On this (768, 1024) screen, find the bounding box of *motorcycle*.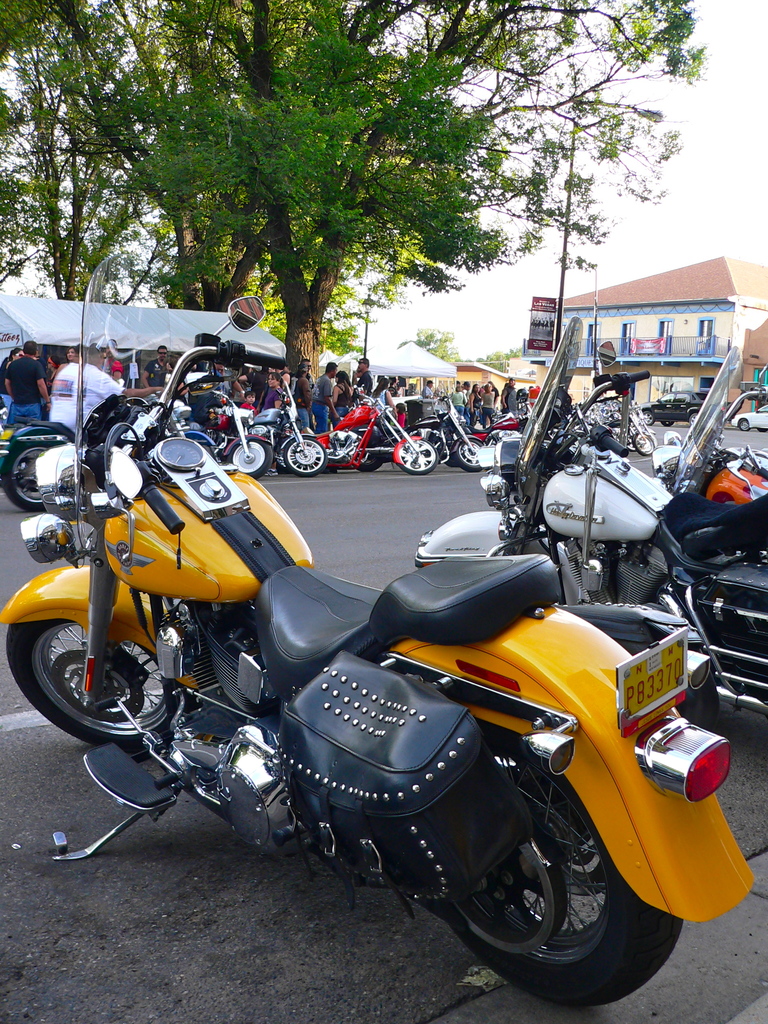
Bounding box: x1=413, y1=312, x2=767, y2=722.
